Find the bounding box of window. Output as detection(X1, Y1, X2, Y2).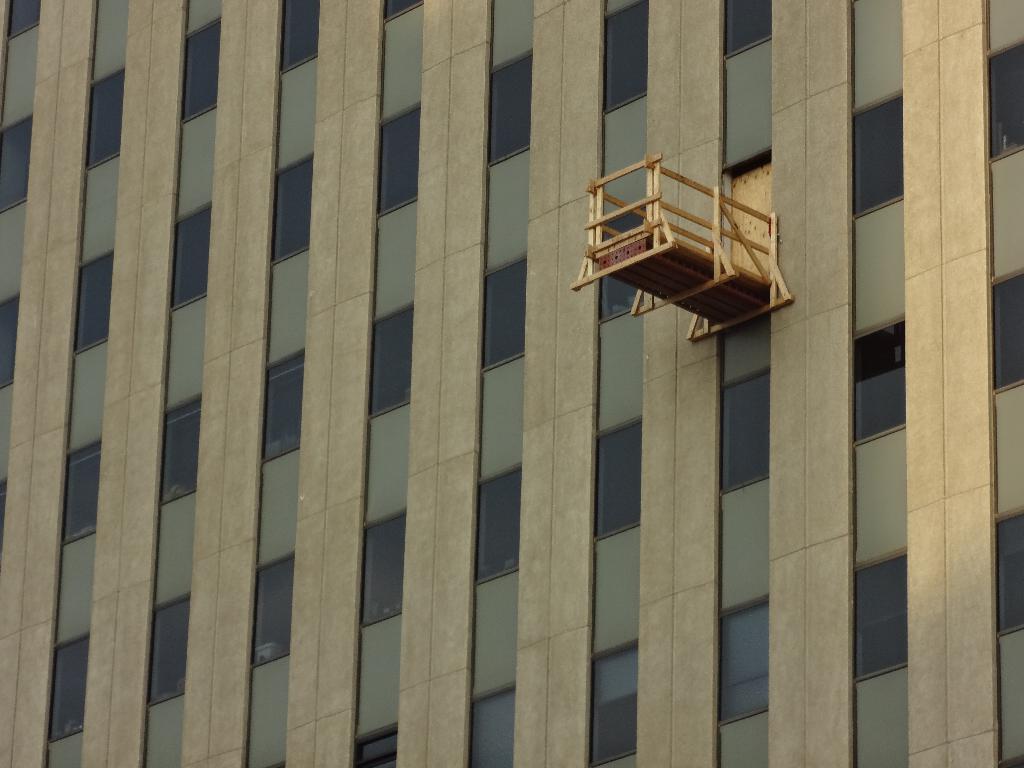
detection(854, 88, 904, 218).
